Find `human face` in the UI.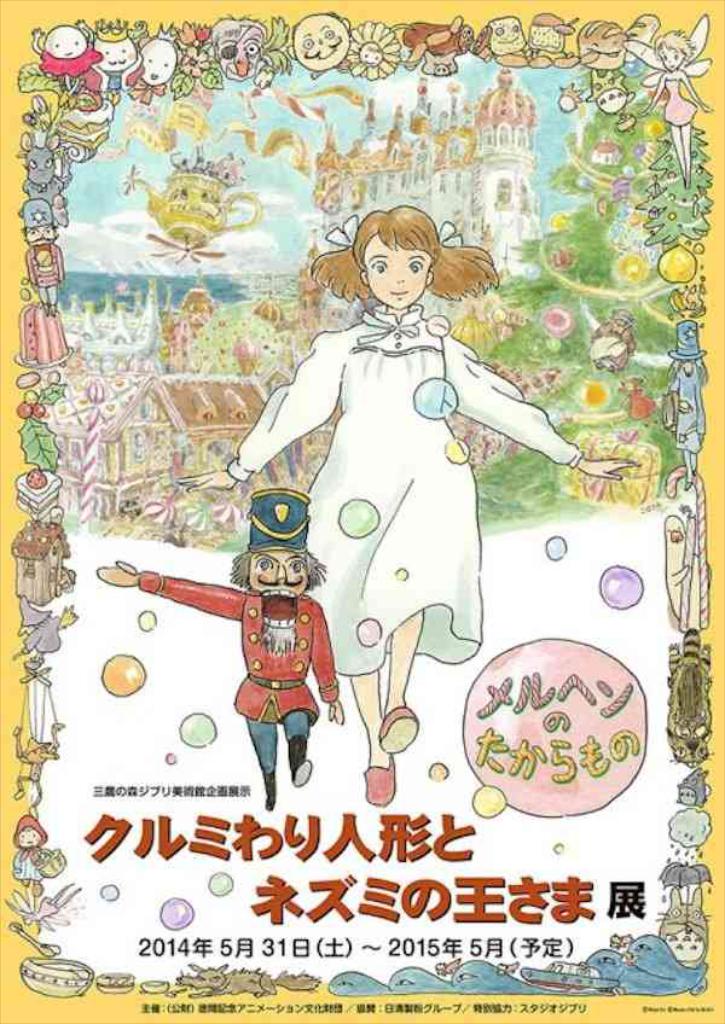
UI element at {"x1": 360, "y1": 240, "x2": 439, "y2": 308}.
